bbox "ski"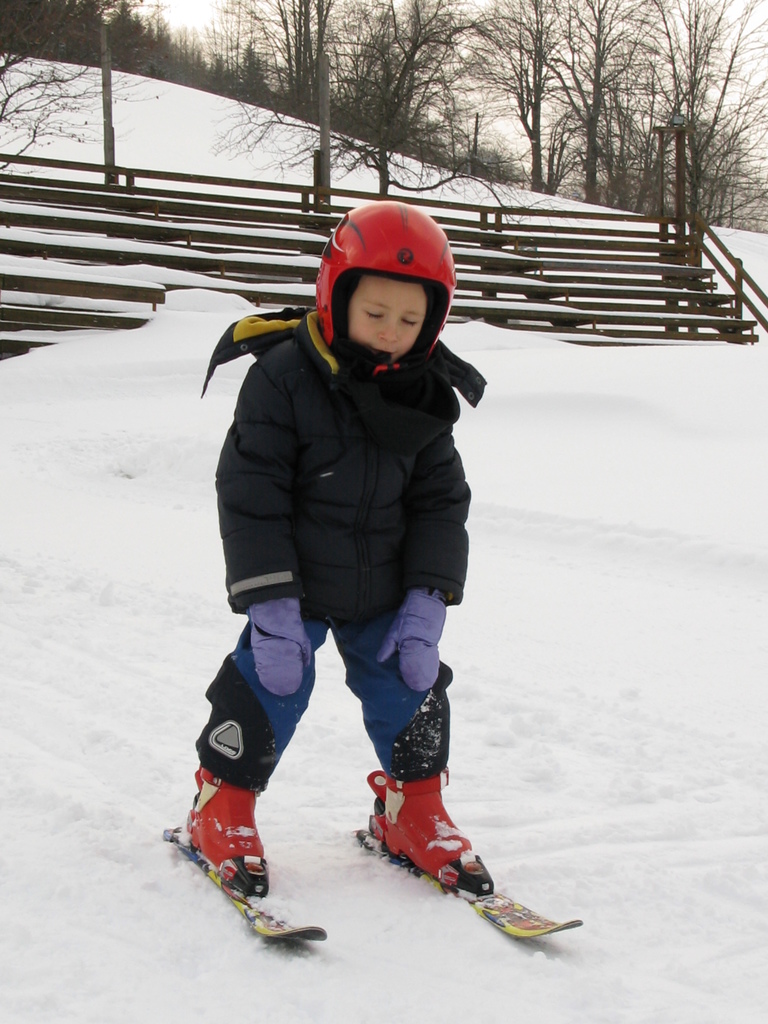
<box>161,829,333,945</box>
